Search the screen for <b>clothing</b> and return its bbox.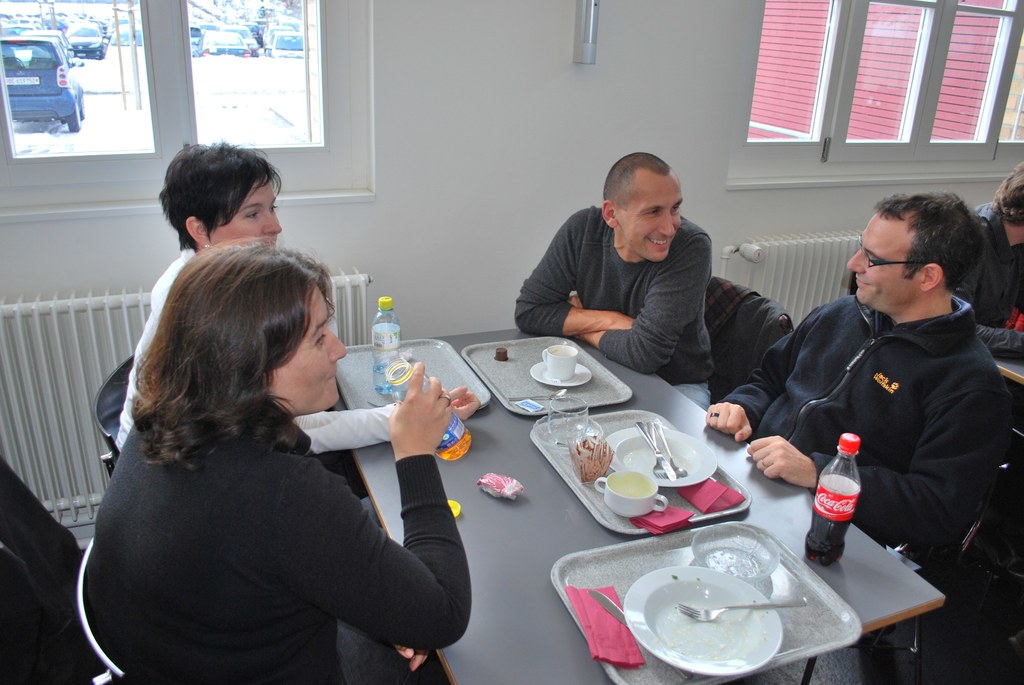
Found: [x1=90, y1=253, x2=414, y2=449].
